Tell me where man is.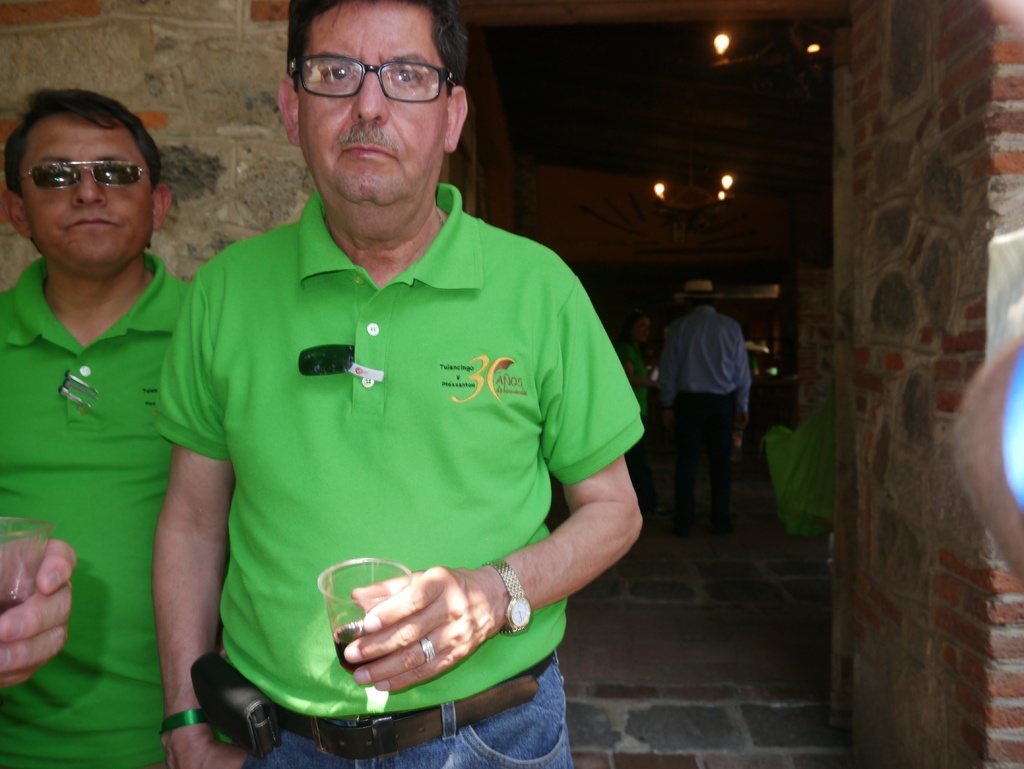
man is at (0, 81, 195, 768).
